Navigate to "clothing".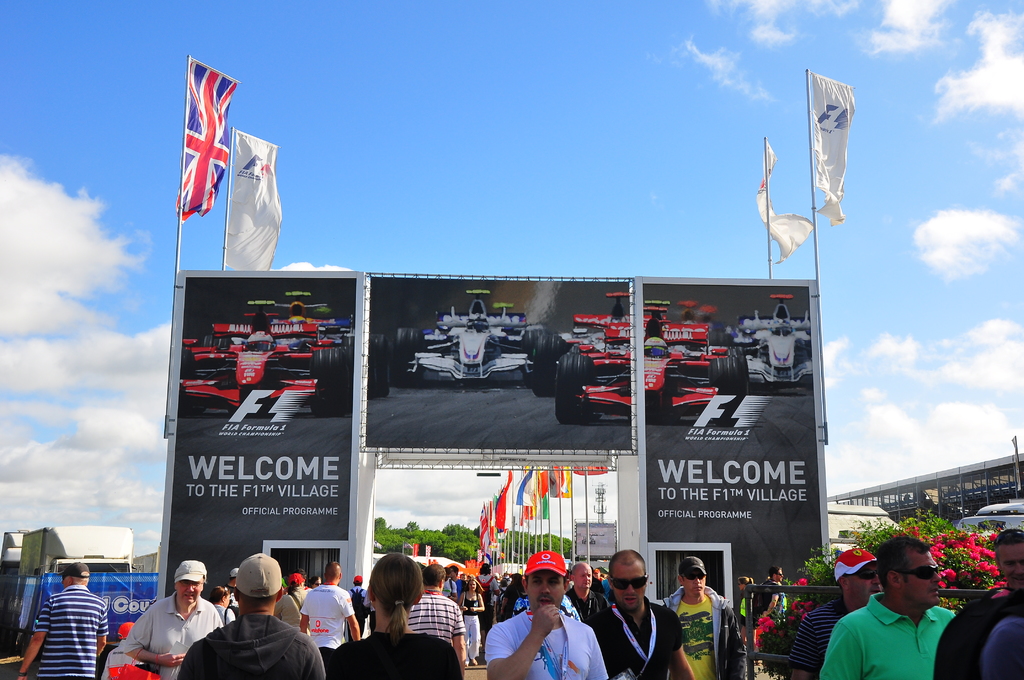
Navigation target: bbox=(33, 580, 109, 679).
